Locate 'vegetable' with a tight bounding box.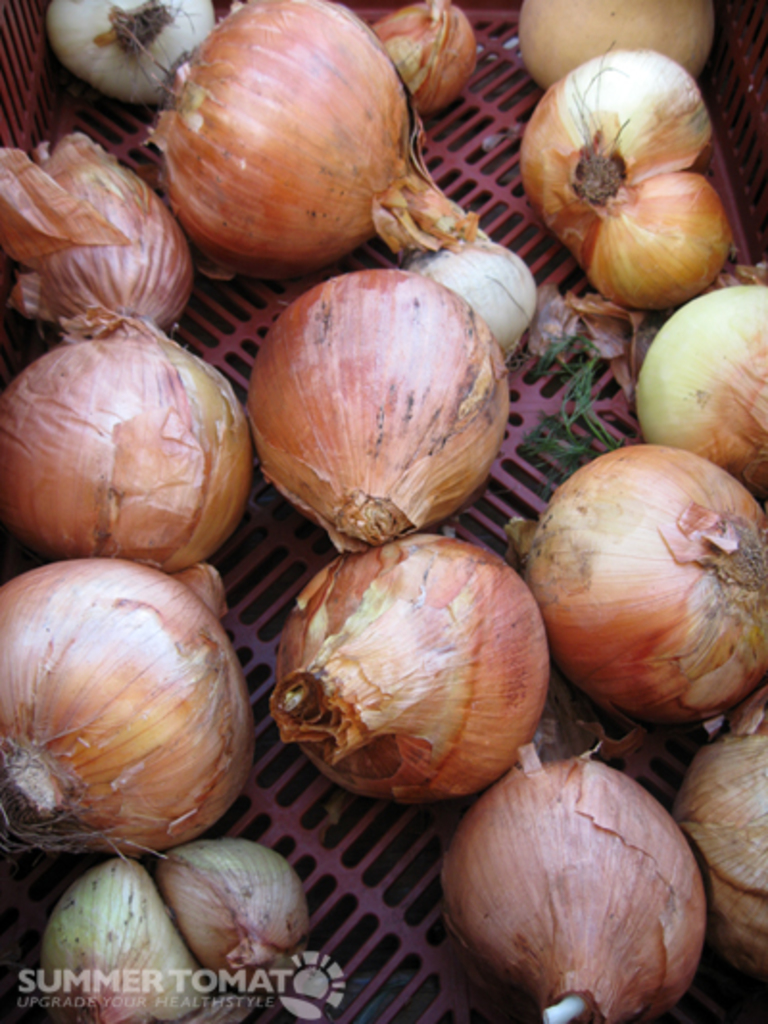
513,442,766,724.
